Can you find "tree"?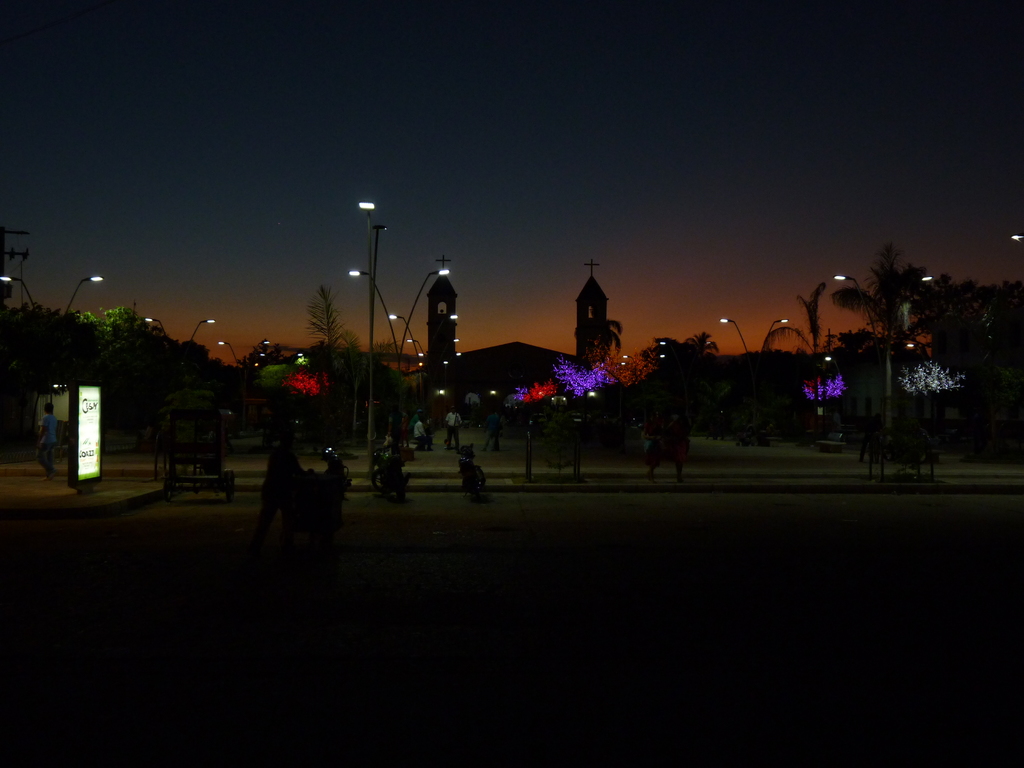
Yes, bounding box: [x1=767, y1=292, x2=837, y2=362].
